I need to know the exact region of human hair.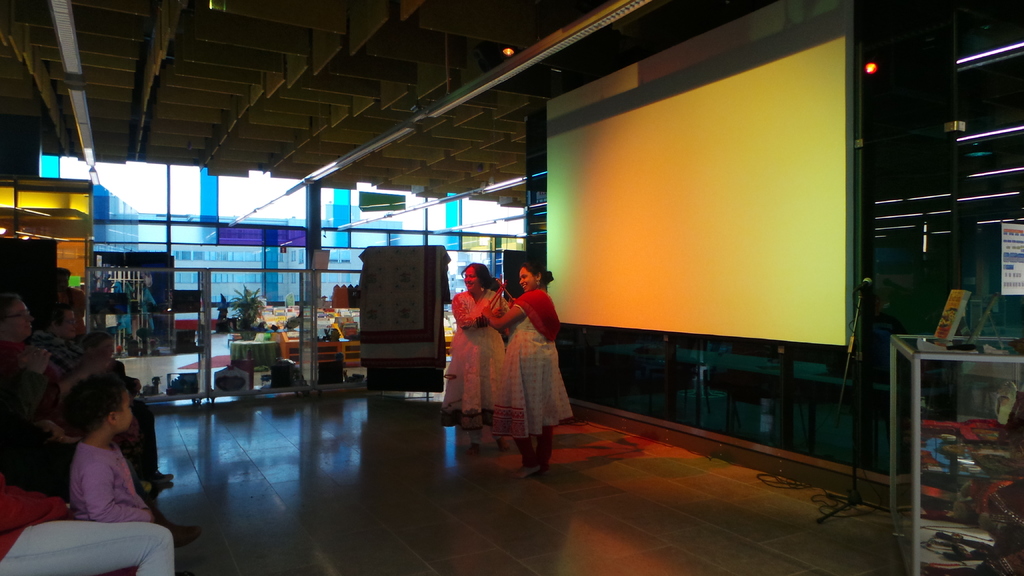
Region: 458,261,504,285.
